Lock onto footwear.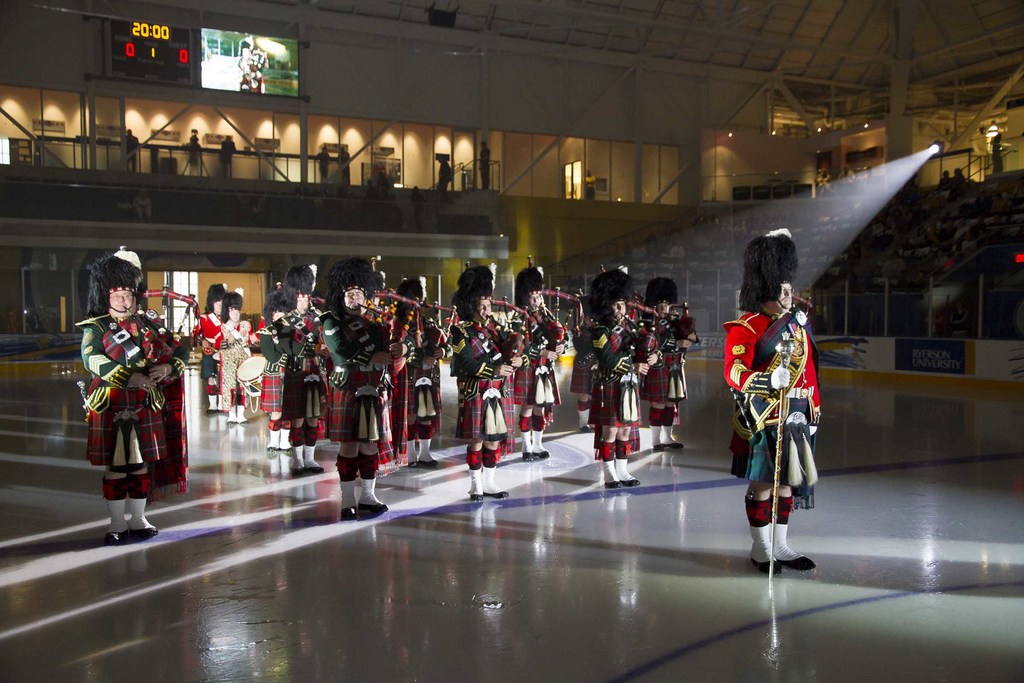
Locked: (293,467,306,476).
